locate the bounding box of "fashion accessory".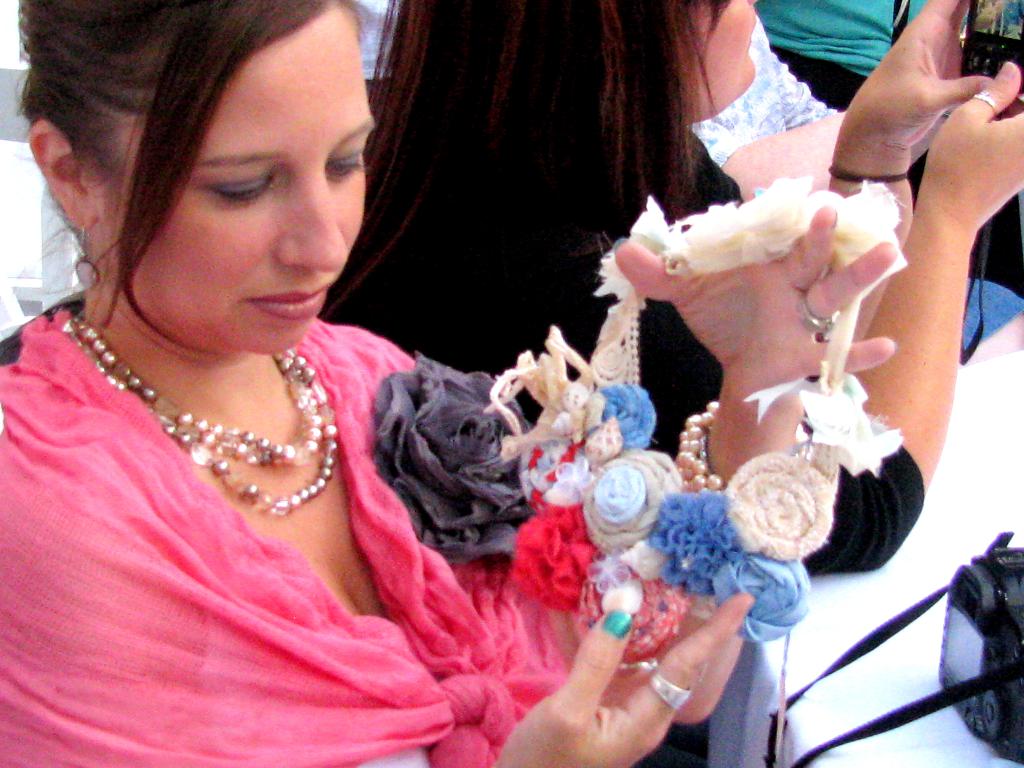
Bounding box: (637,663,657,675).
